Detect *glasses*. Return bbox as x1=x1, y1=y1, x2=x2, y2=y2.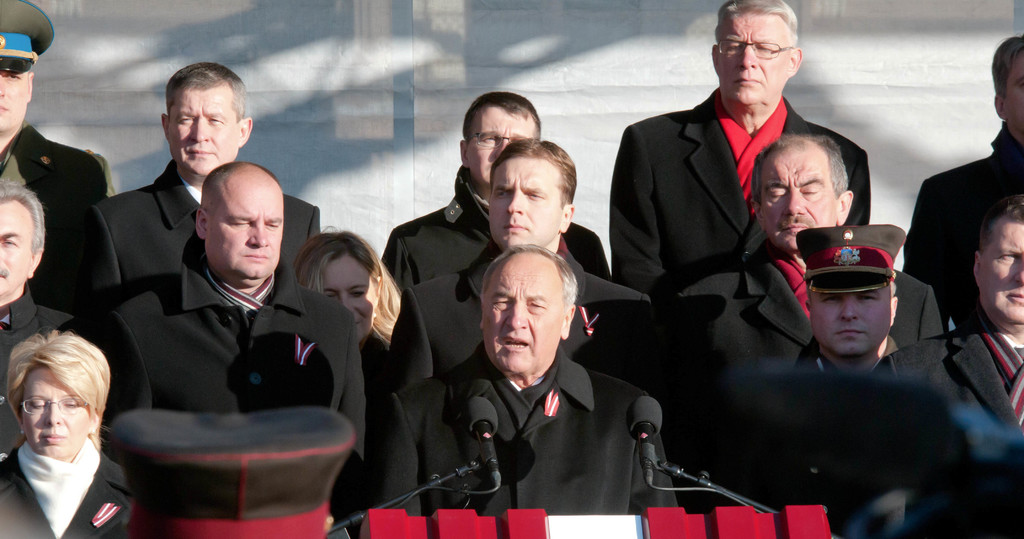
x1=20, y1=398, x2=88, y2=411.
